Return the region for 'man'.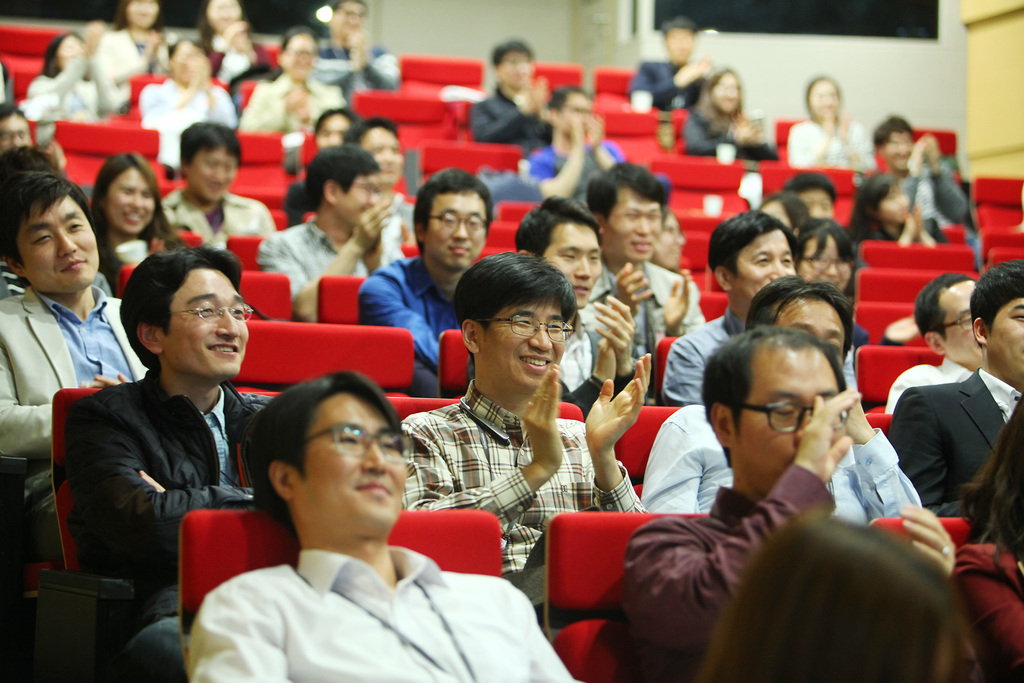
BBox(883, 273, 981, 416).
